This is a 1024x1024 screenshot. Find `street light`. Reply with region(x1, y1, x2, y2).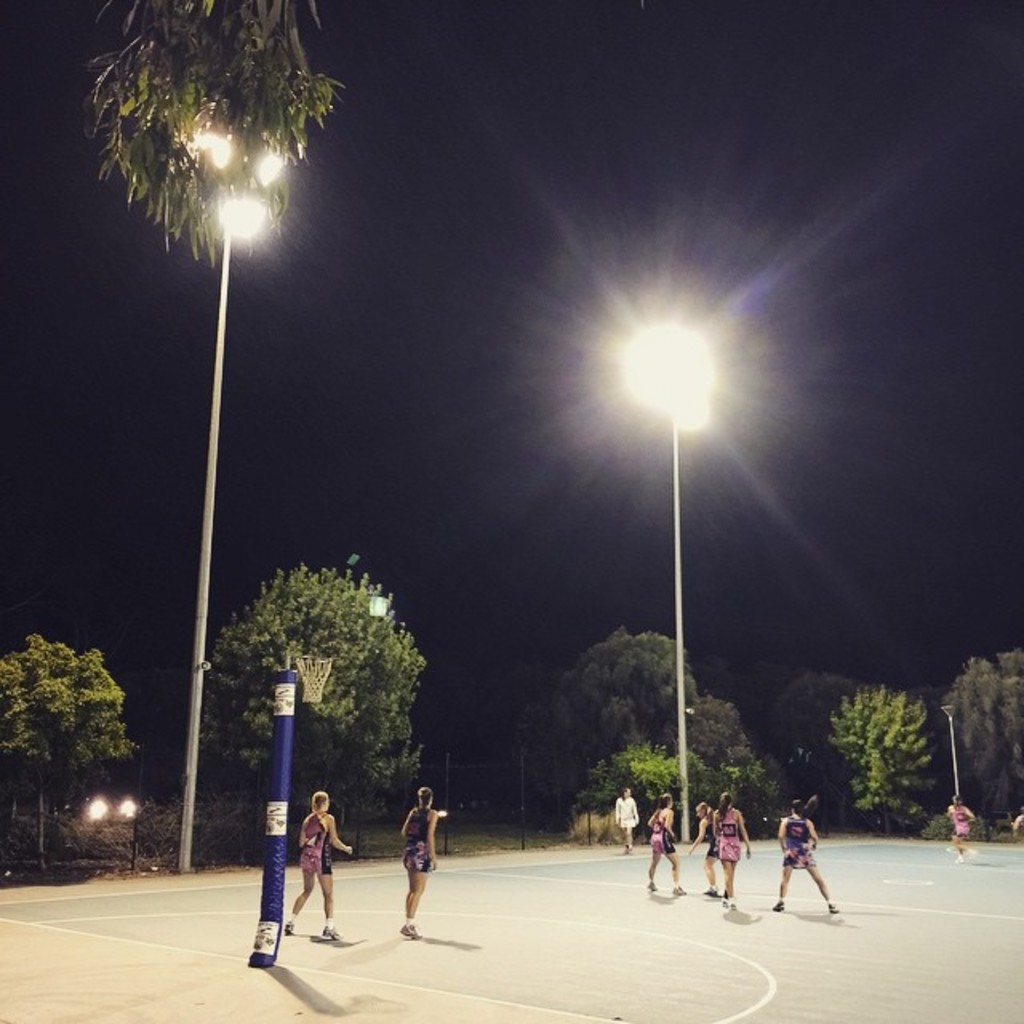
region(182, 90, 299, 878).
